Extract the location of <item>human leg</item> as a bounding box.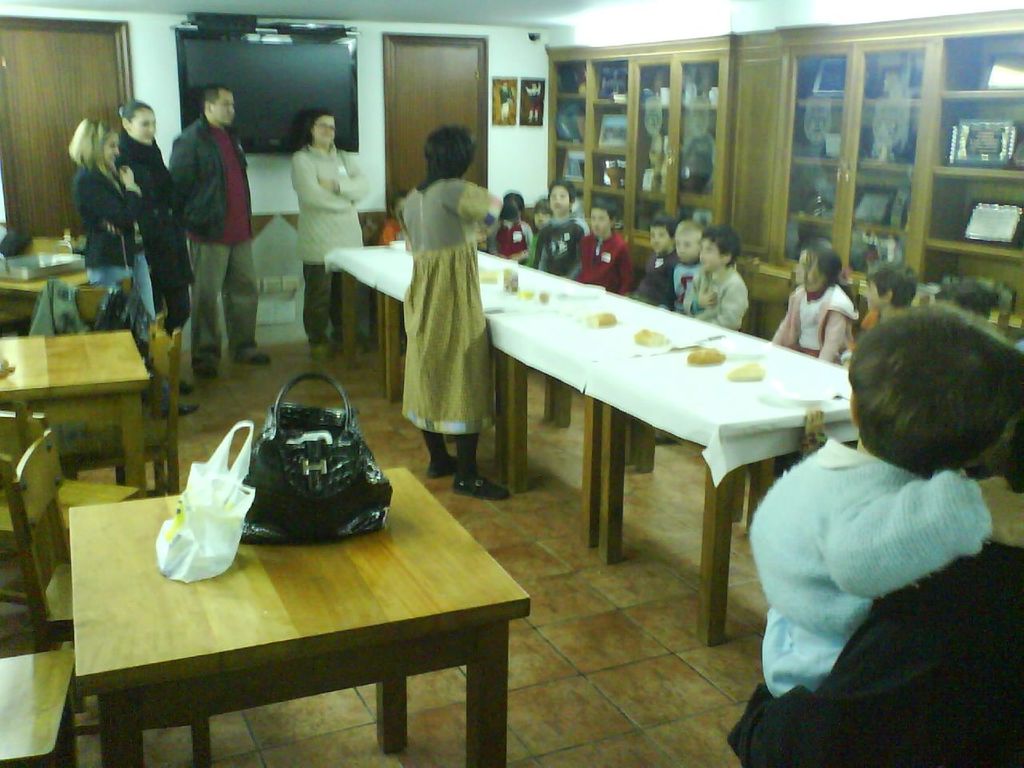
(left=229, top=236, right=274, bottom=366).
